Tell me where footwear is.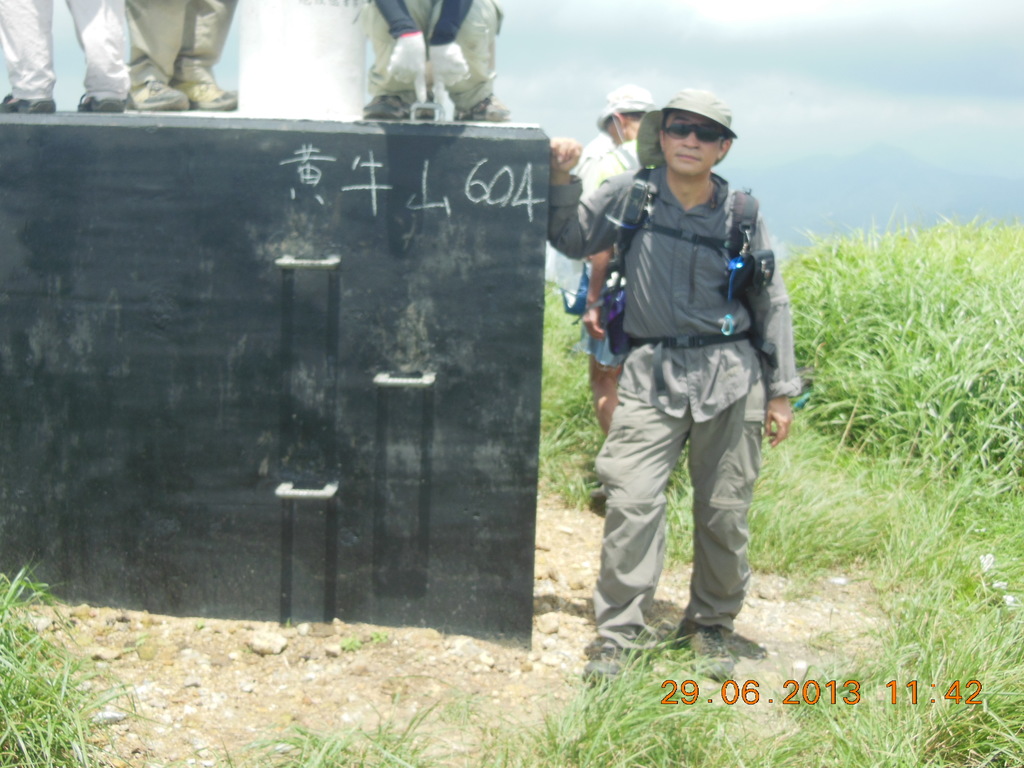
footwear is at bbox=[77, 93, 131, 116].
